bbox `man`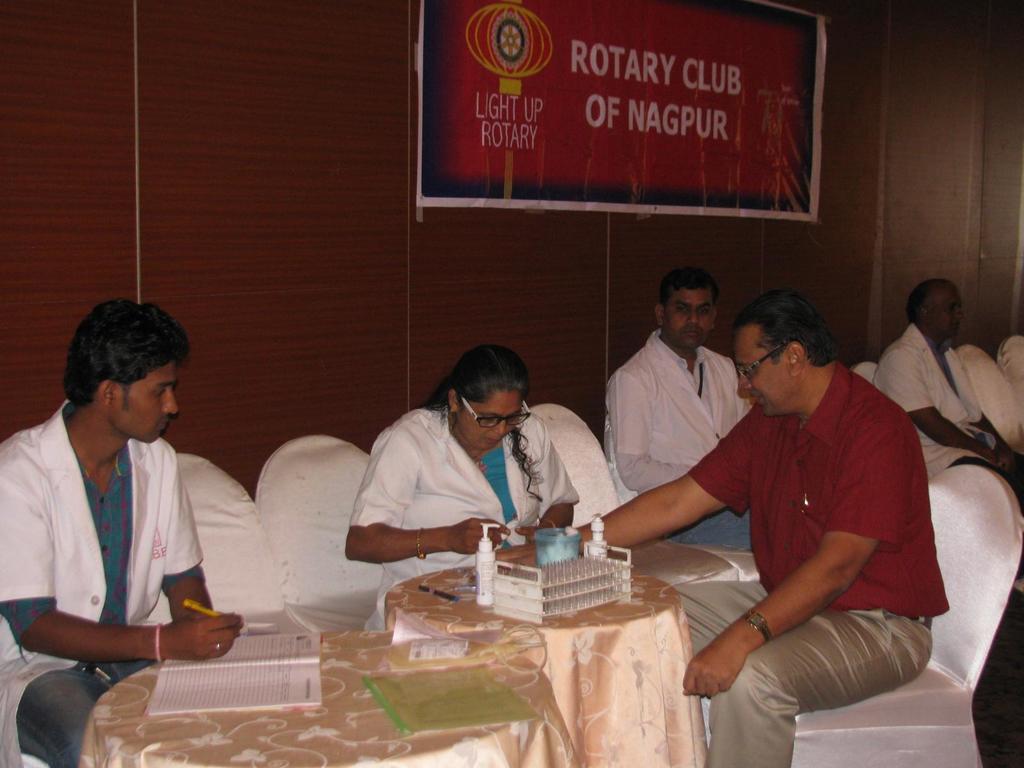
select_region(593, 257, 763, 534)
